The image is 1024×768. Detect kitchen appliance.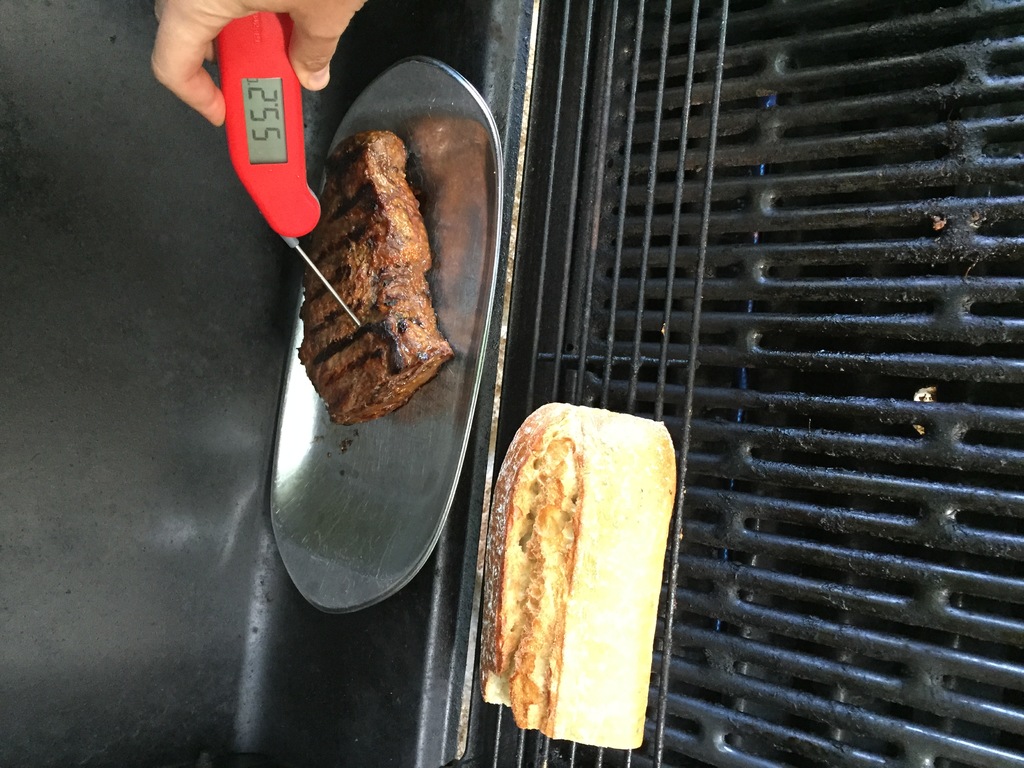
Detection: select_region(419, 0, 1023, 764).
